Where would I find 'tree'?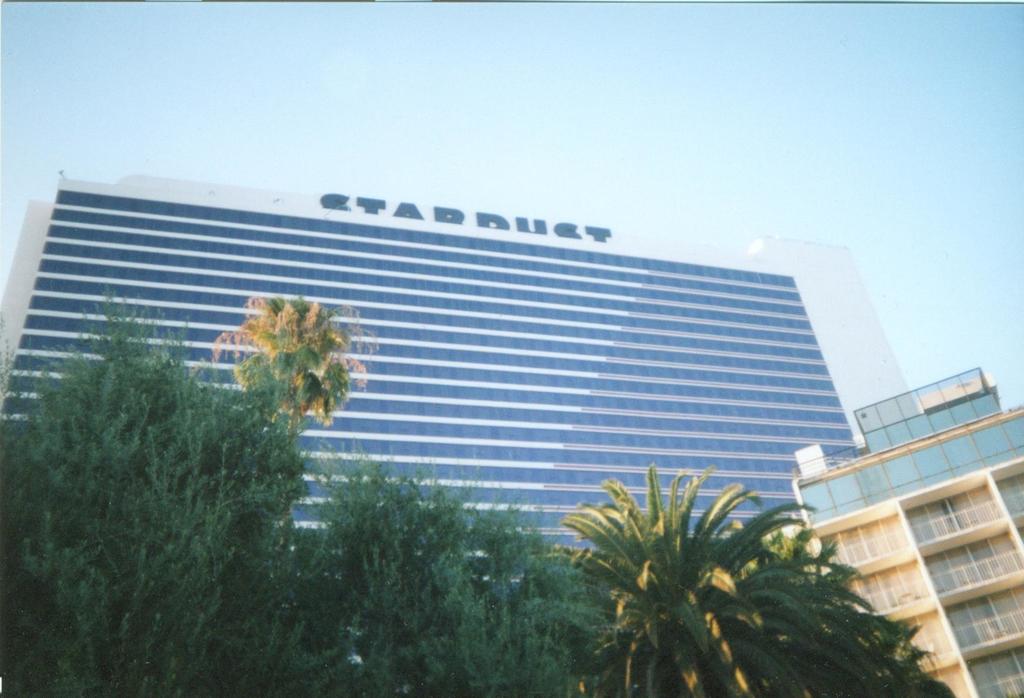
At [x1=209, y1=297, x2=370, y2=458].
